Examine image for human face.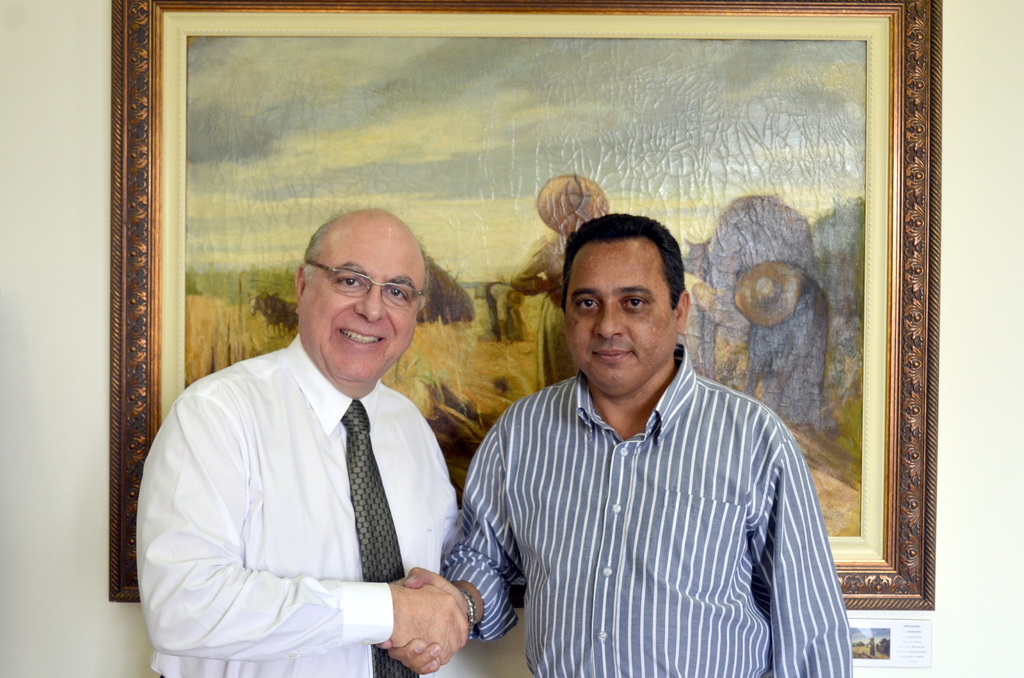
Examination result: <box>565,236,676,391</box>.
